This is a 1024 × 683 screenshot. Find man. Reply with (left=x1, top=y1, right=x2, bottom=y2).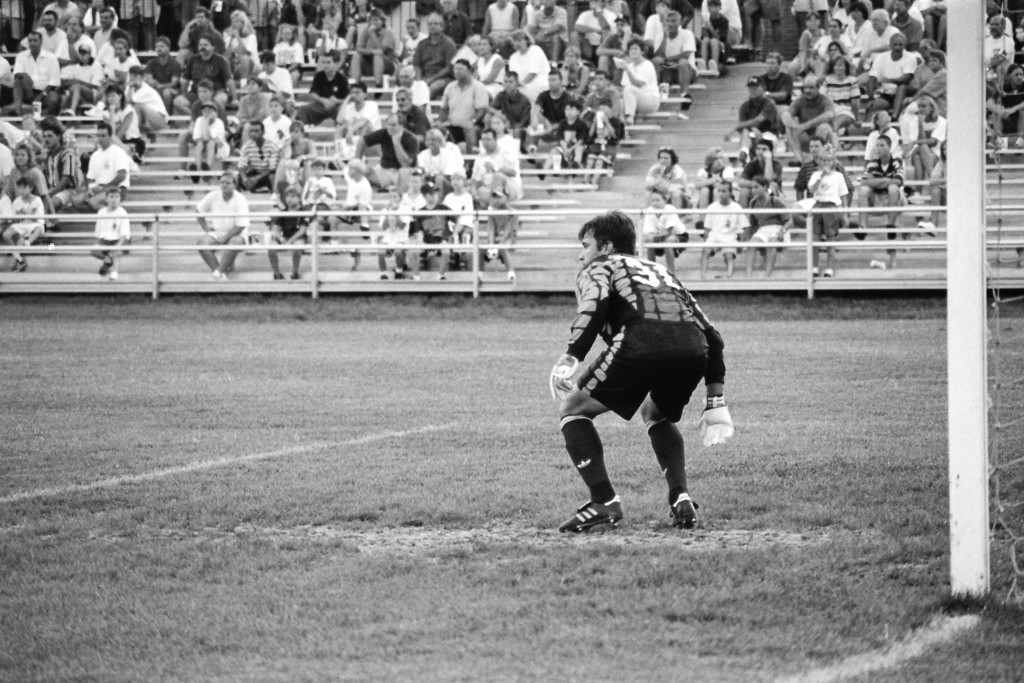
(left=569, top=0, right=619, bottom=58).
